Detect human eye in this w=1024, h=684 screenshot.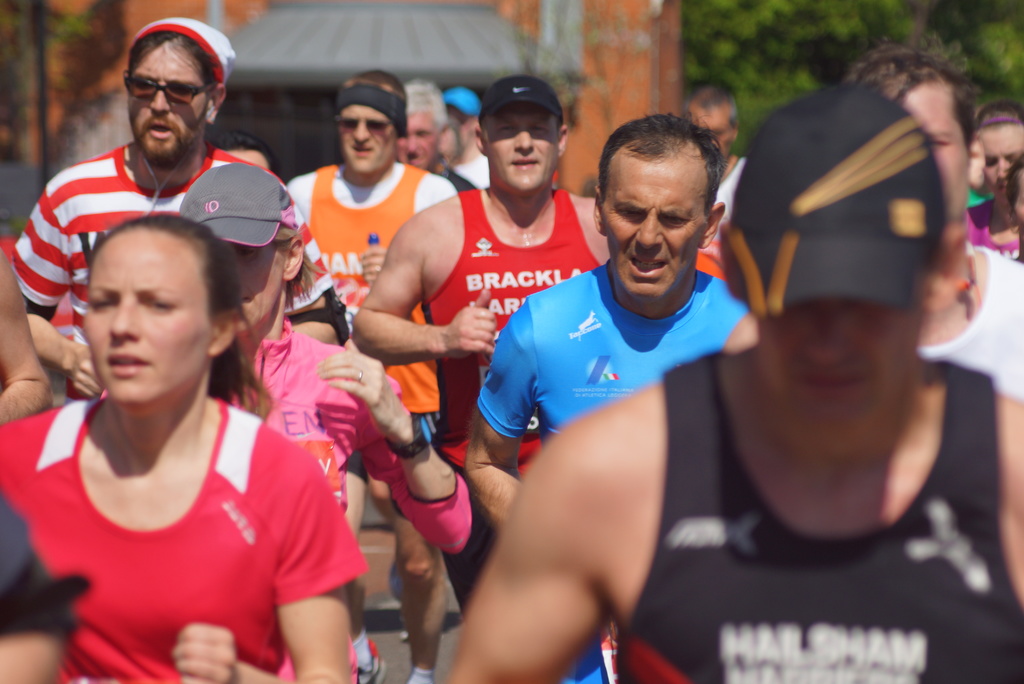
Detection: rect(234, 244, 262, 260).
